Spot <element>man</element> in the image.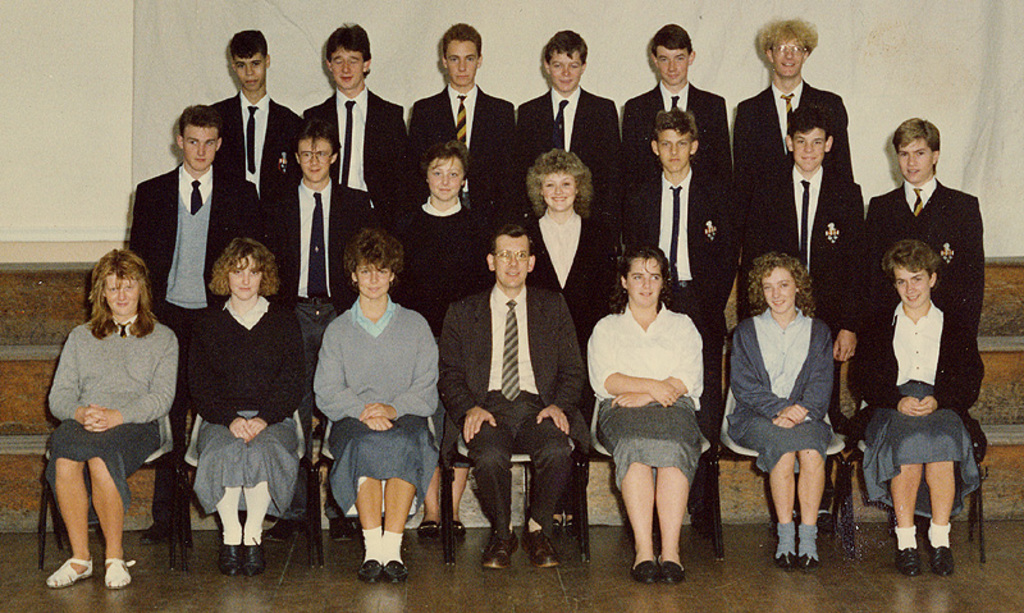
<element>man</element> found at region(298, 243, 445, 571).
